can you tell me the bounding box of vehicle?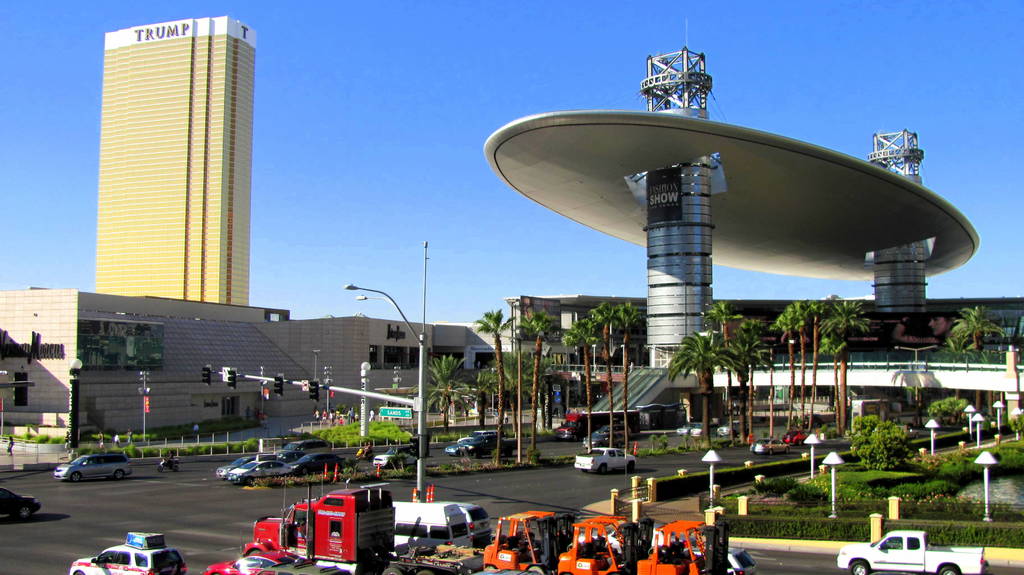
region(457, 434, 521, 455).
